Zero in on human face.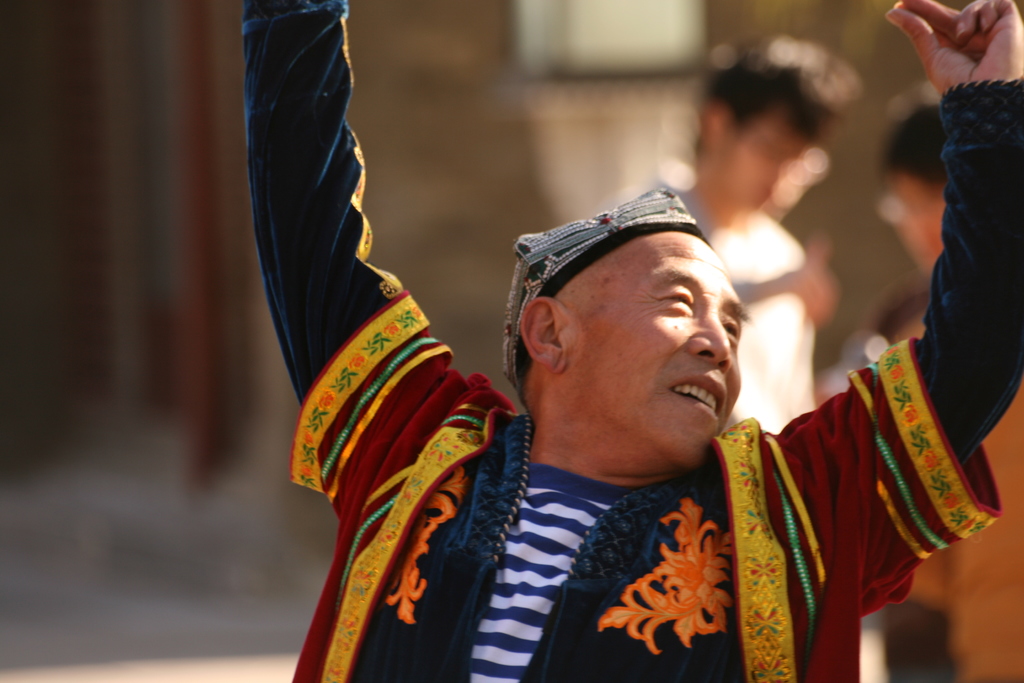
Zeroed in: Rect(596, 243, 751, 465).
